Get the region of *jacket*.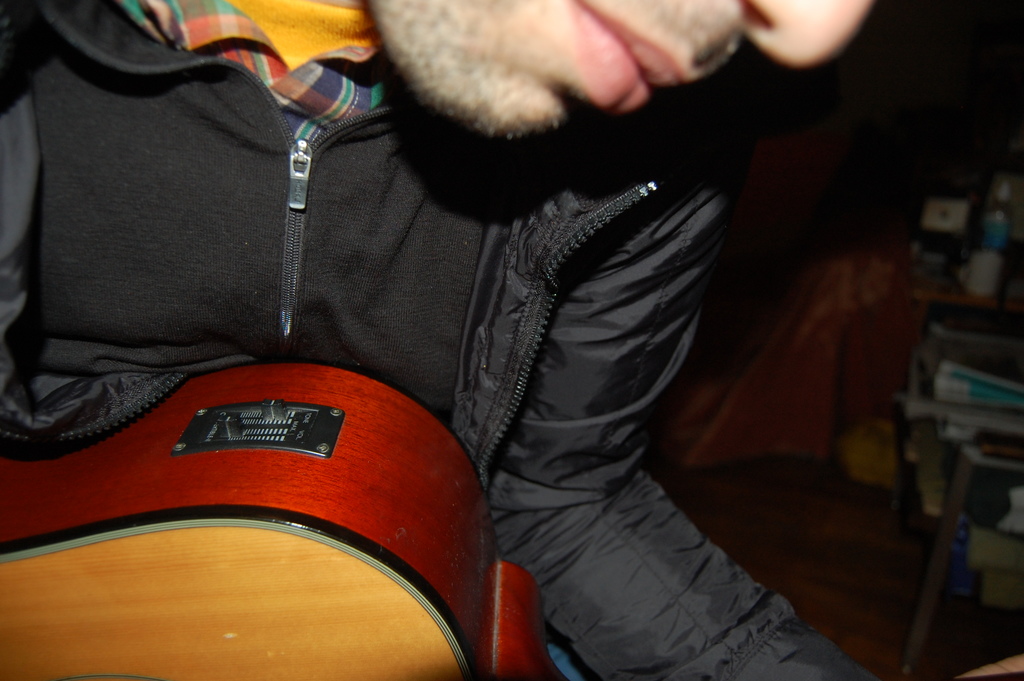
left=0, top=0, right=851, bottom=680.
